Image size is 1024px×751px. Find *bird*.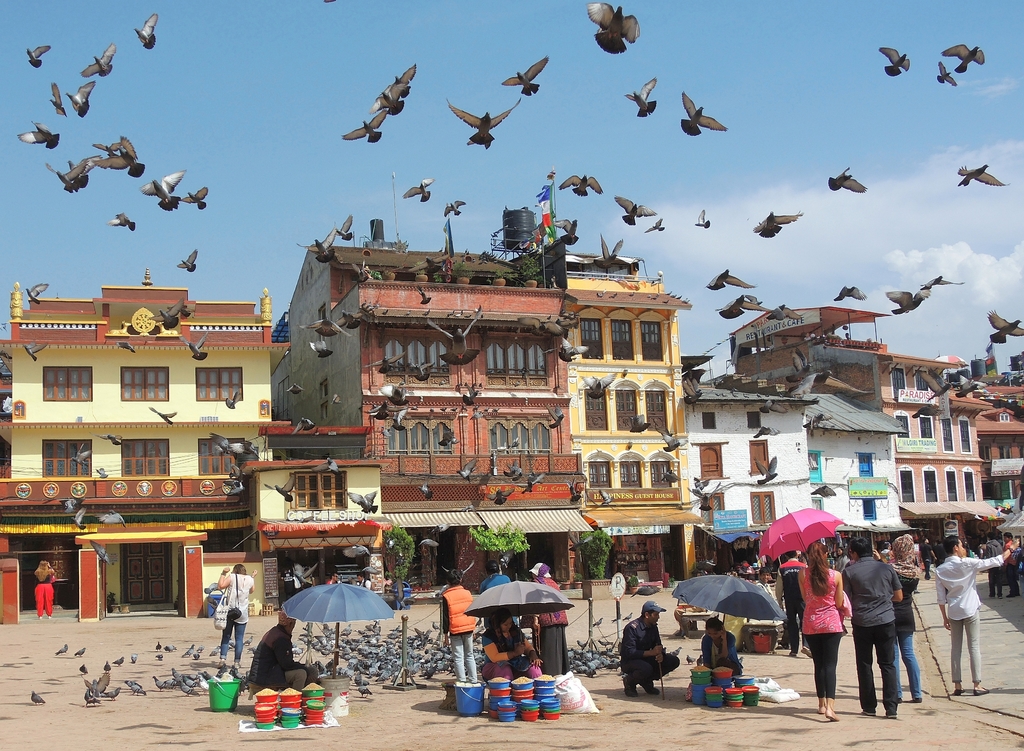
(88, 538, 115, 571).
